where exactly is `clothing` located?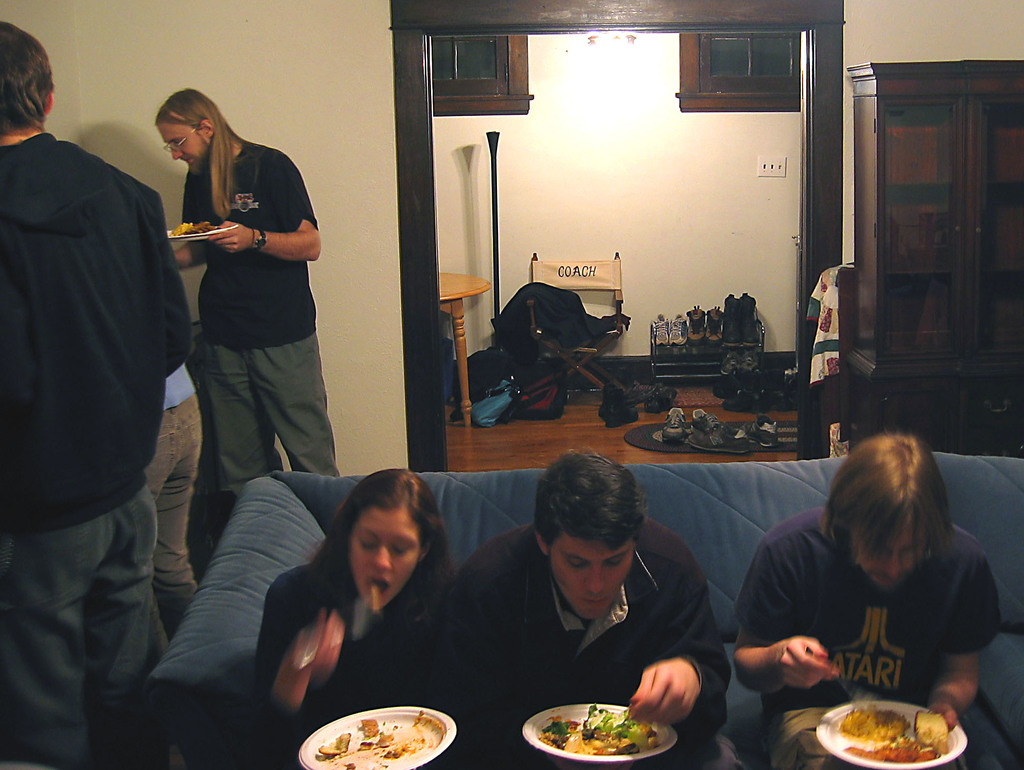
Its bounding box is <region>729, 502, 1002, 769</region>.
